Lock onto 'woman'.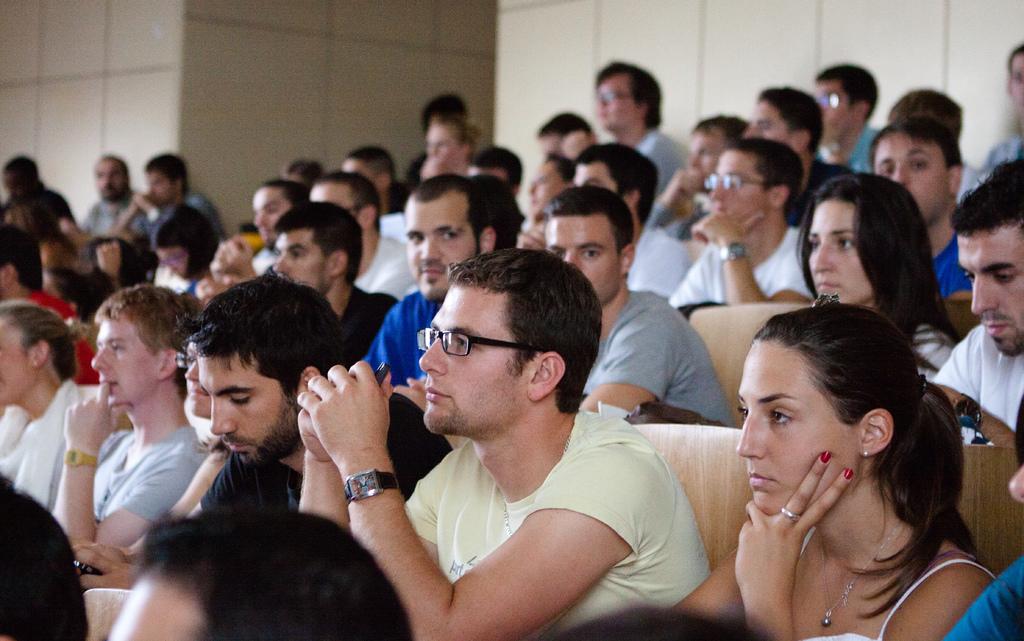
Locked: rect(0, 301, 98, 520).
